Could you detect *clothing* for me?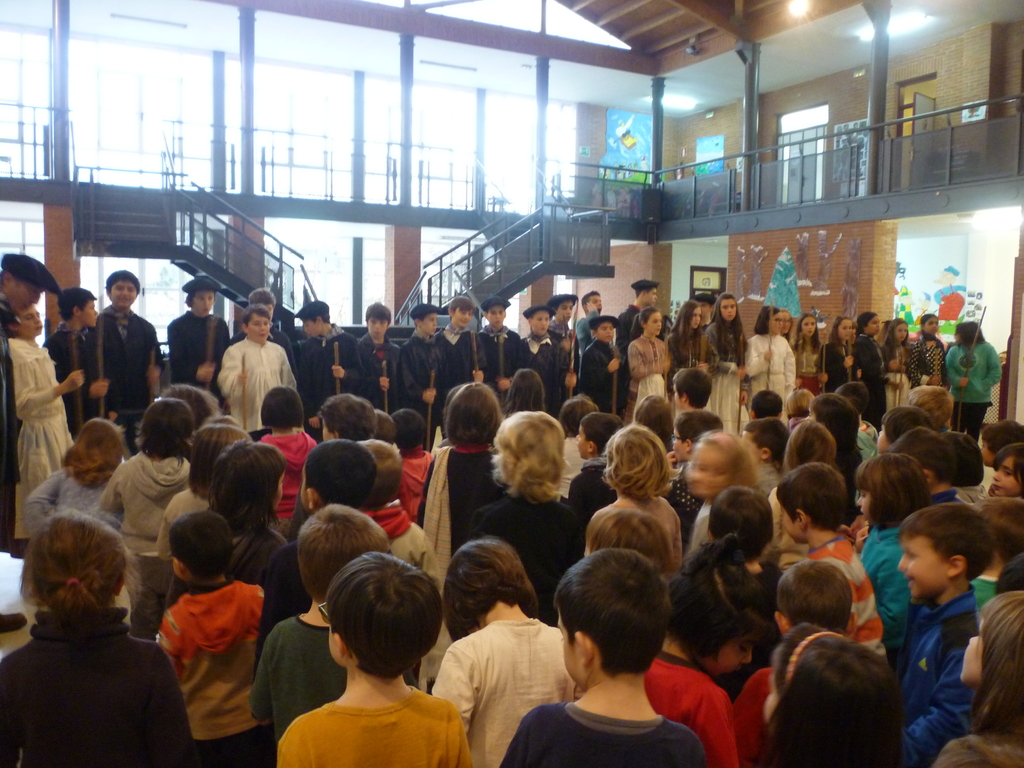
Detection result: bbox(682, 502, 722, 561).
